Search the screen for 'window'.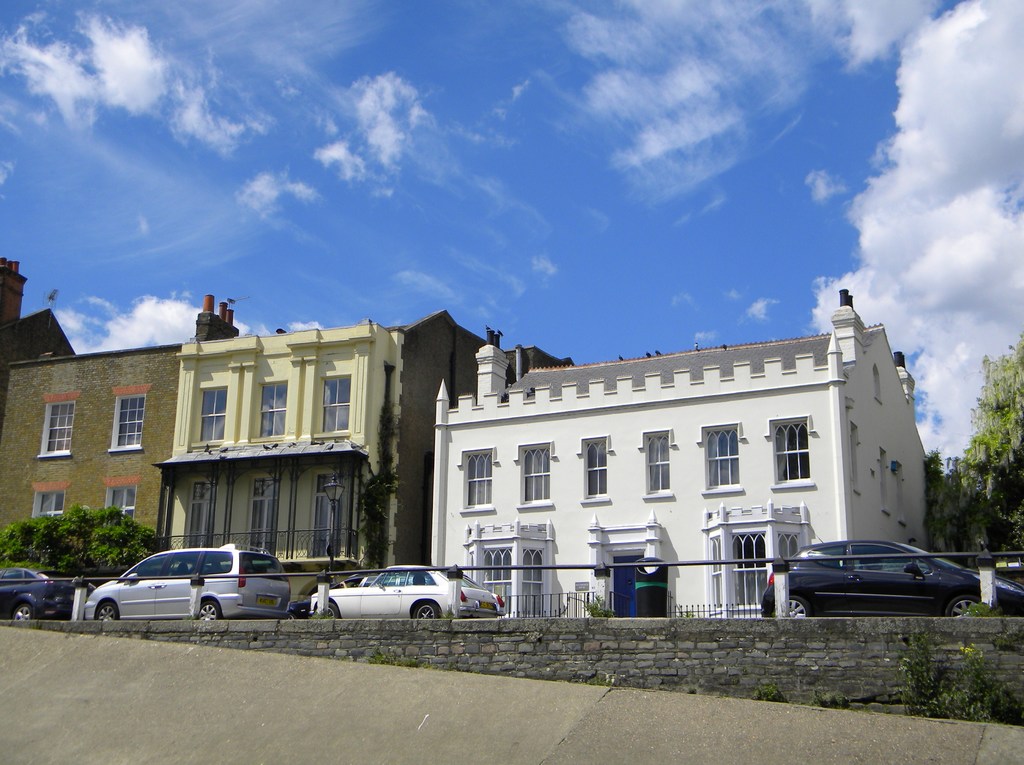
Found at {"left": 763, "top": 411, "right": 808, "bottom": 493}.
